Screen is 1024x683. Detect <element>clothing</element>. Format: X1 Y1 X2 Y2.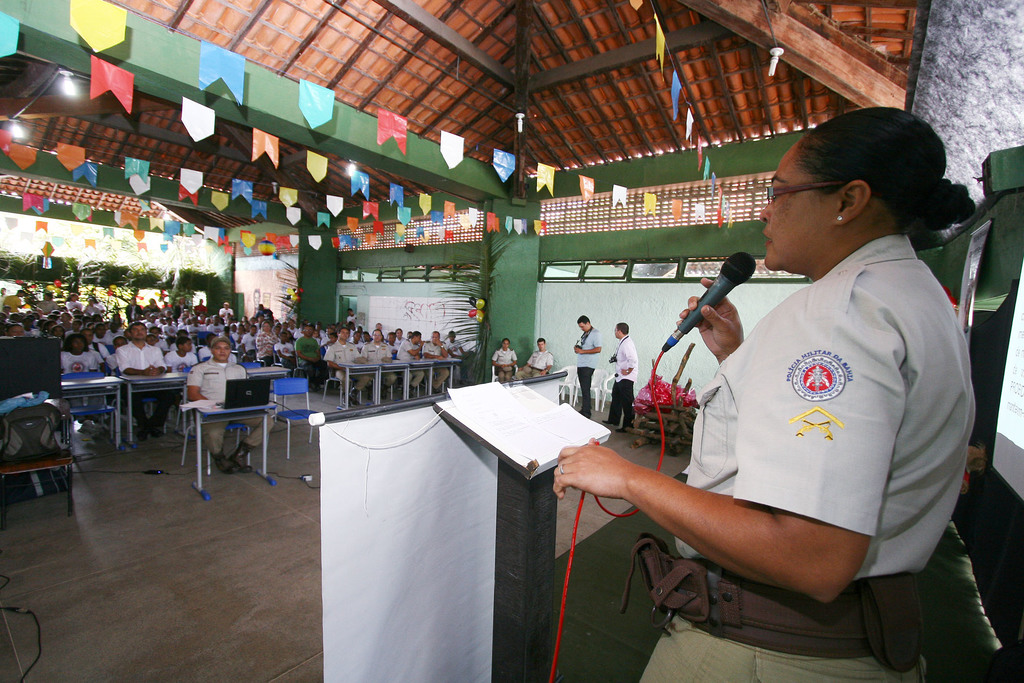
495 342 515 383.
